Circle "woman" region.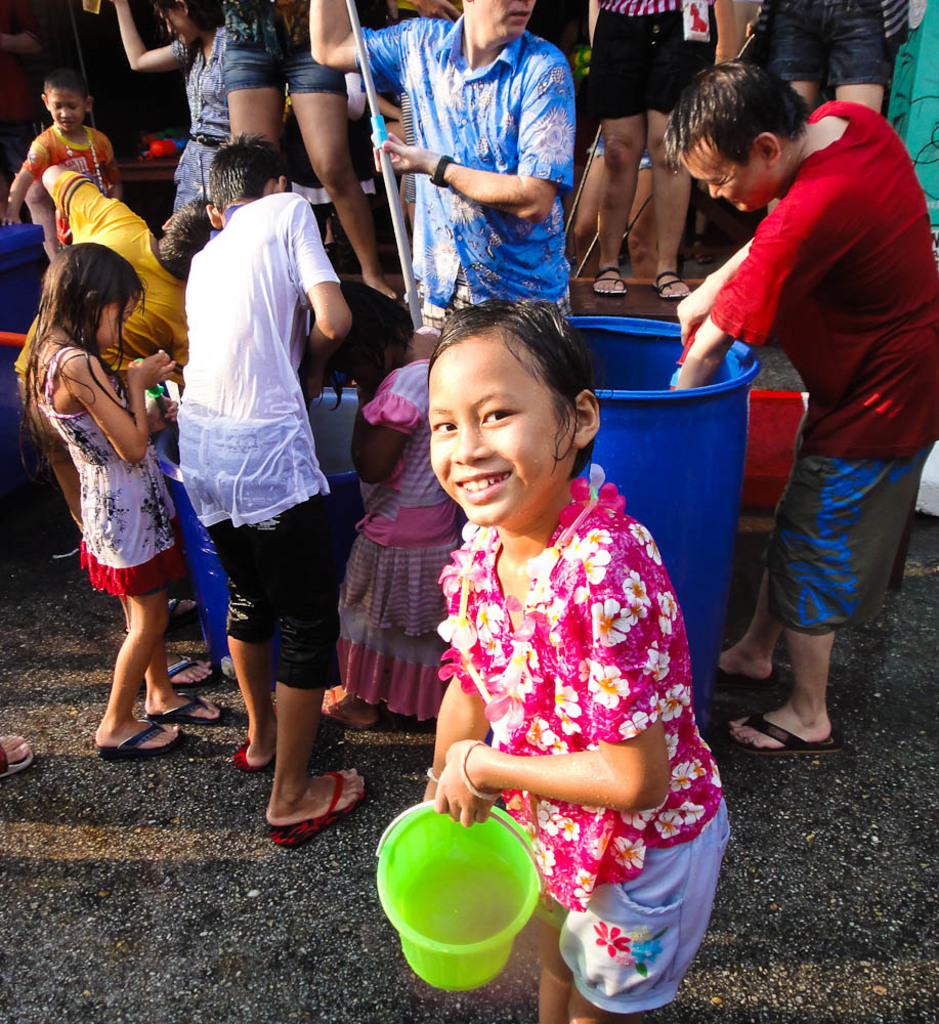
Region: {"x1": 575, "y1": 0, "x2": 743, "y2": 305}.
